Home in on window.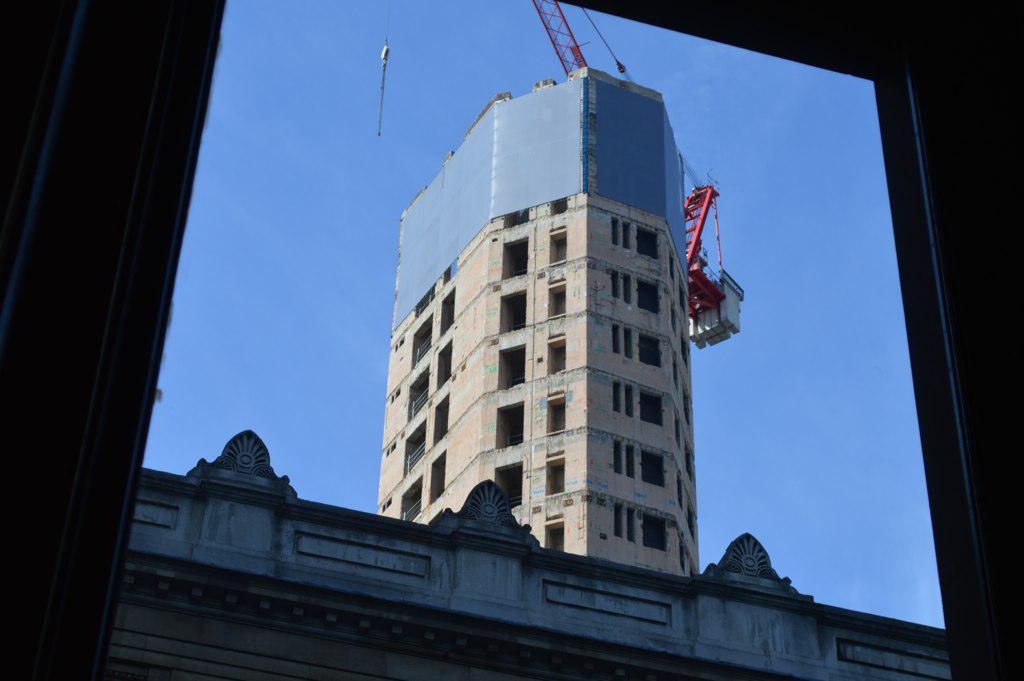
Homed in at 611 444 622 474.
